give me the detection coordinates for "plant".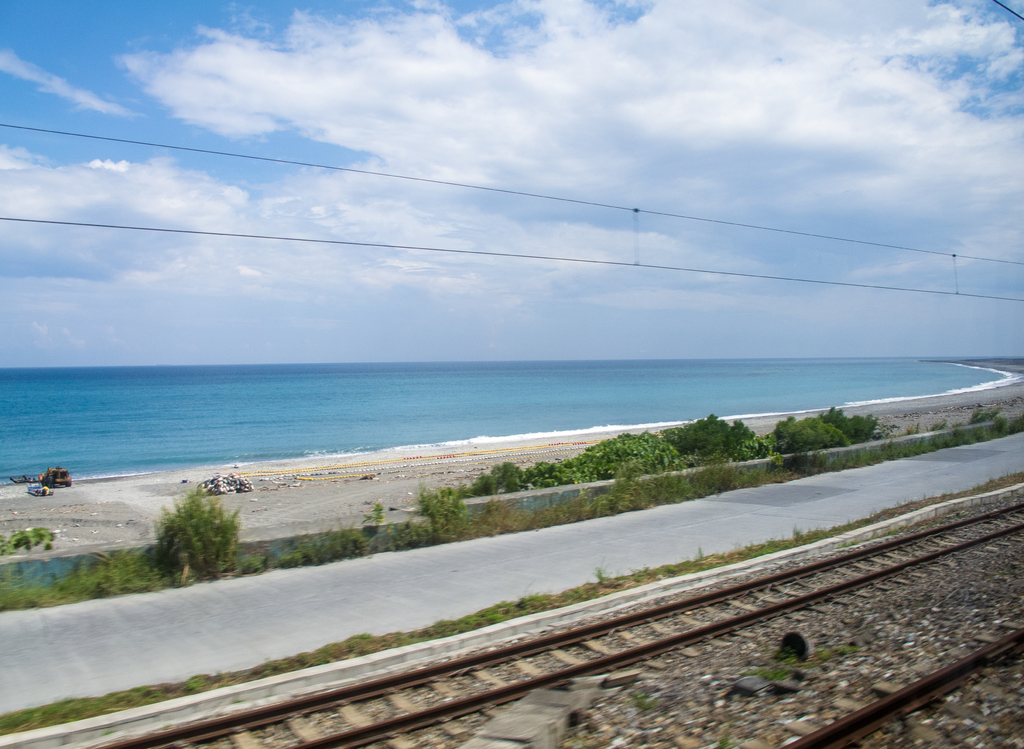
661, 408, 762, 458.
